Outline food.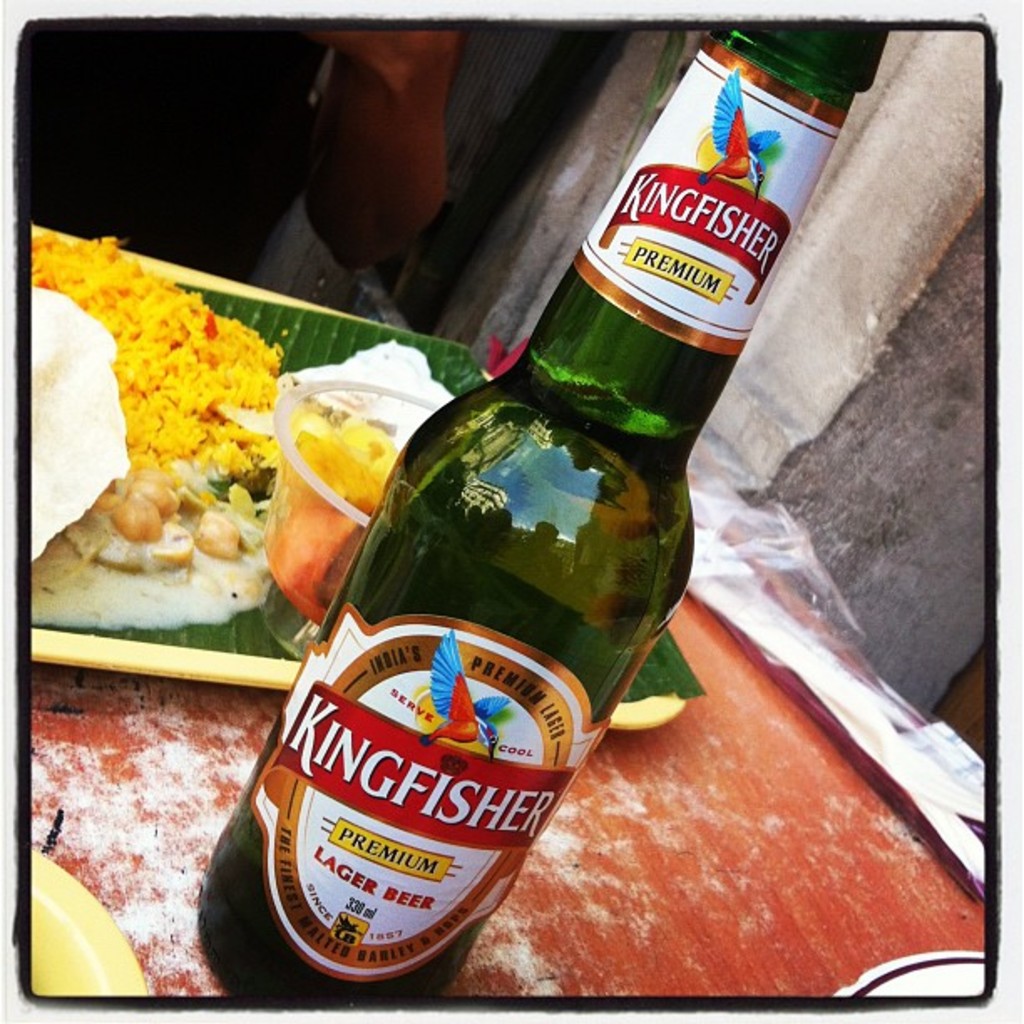
Outline: crop(44, 248, 315, 674).
